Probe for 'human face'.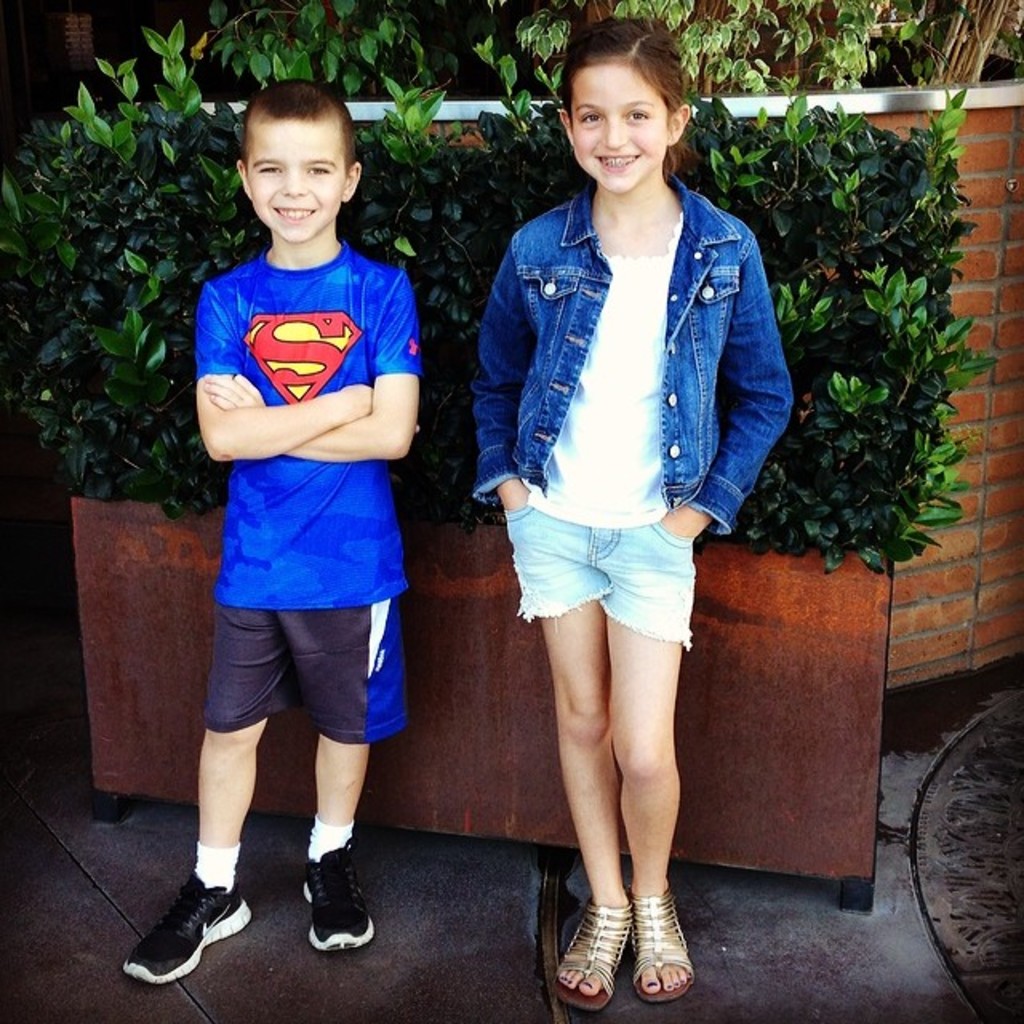
Probe result: (573,59,667,195).
